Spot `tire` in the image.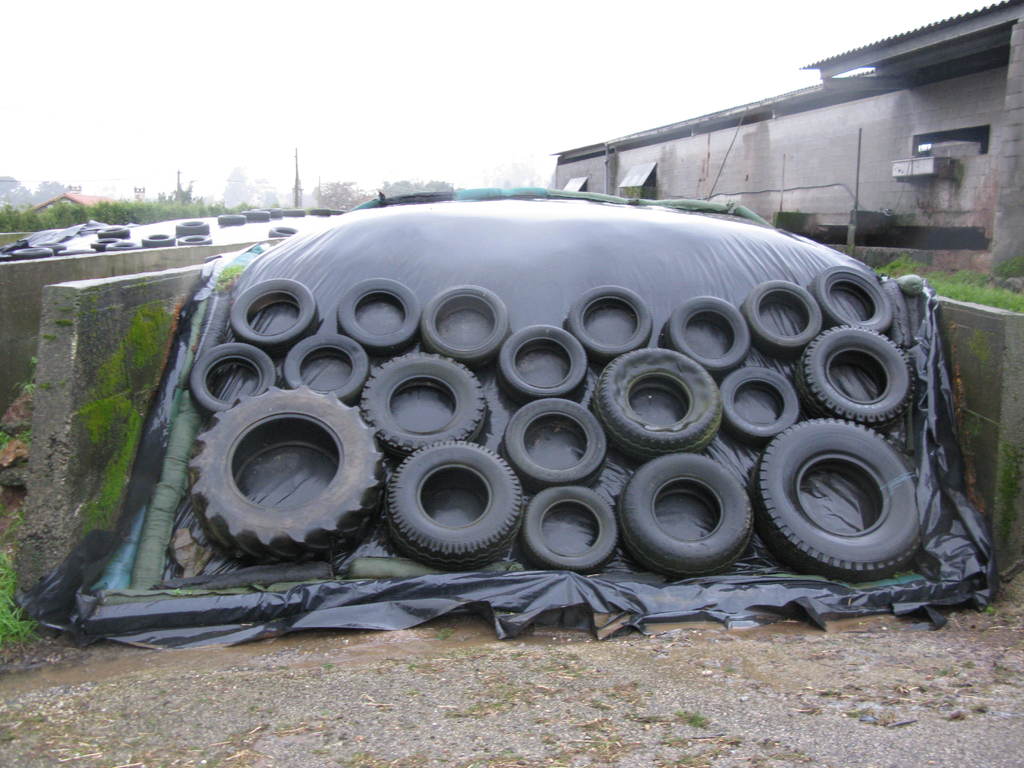
`tire` found at 218:215:246:223.
